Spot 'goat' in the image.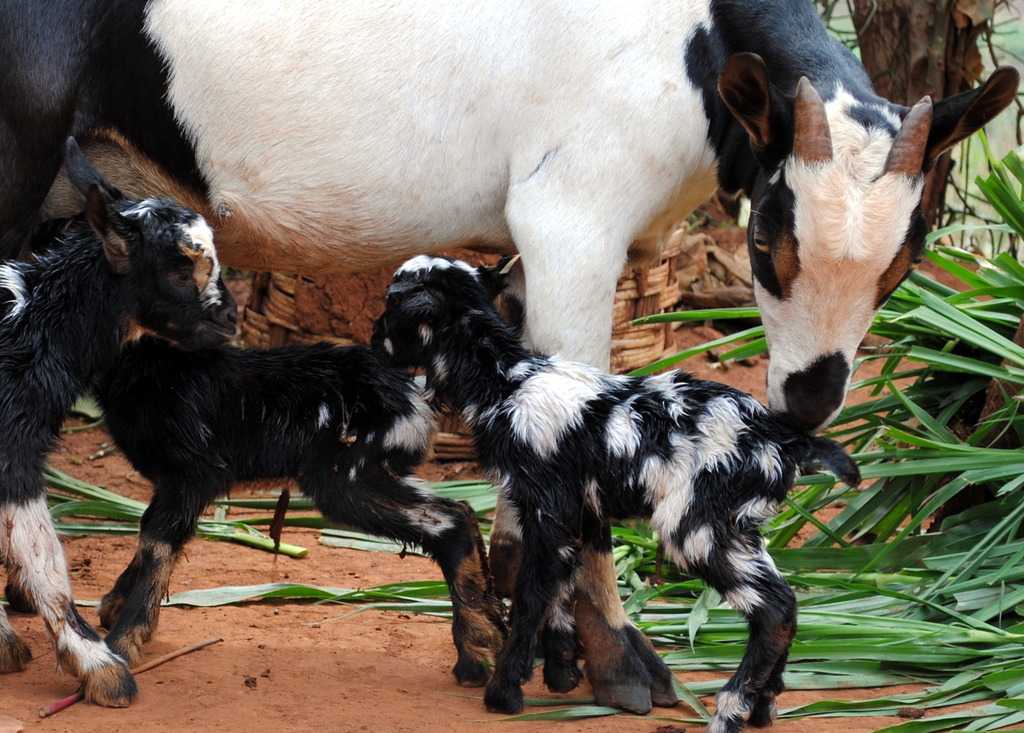
'goat' found at Rect(81, 328, 514, 693).
